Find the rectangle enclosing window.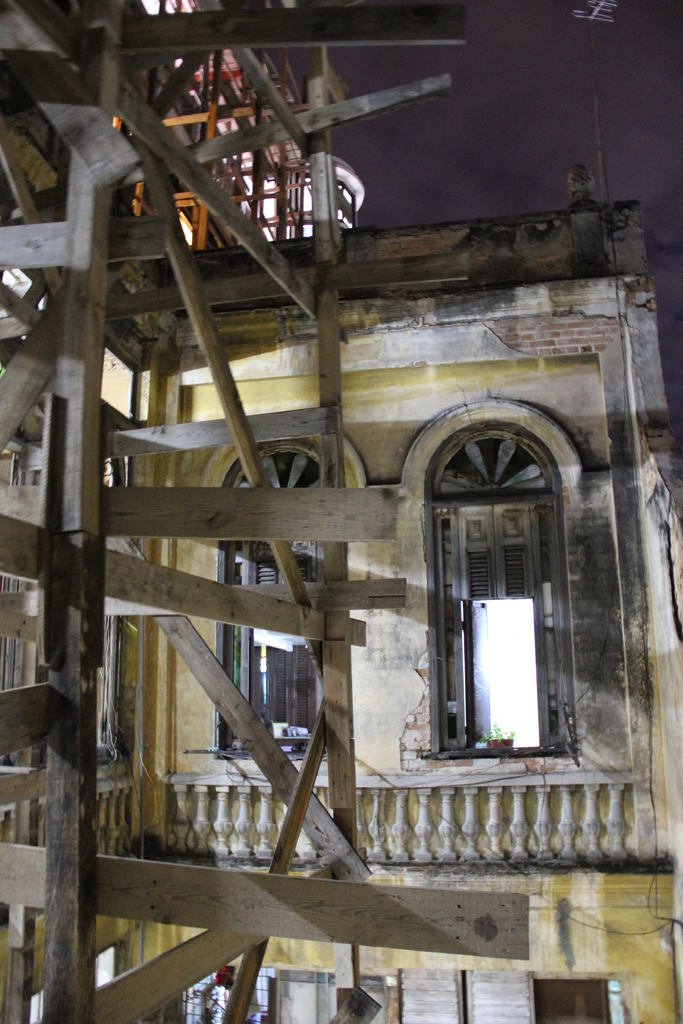
x1=226, y1=442, x2=325, y2=764.
